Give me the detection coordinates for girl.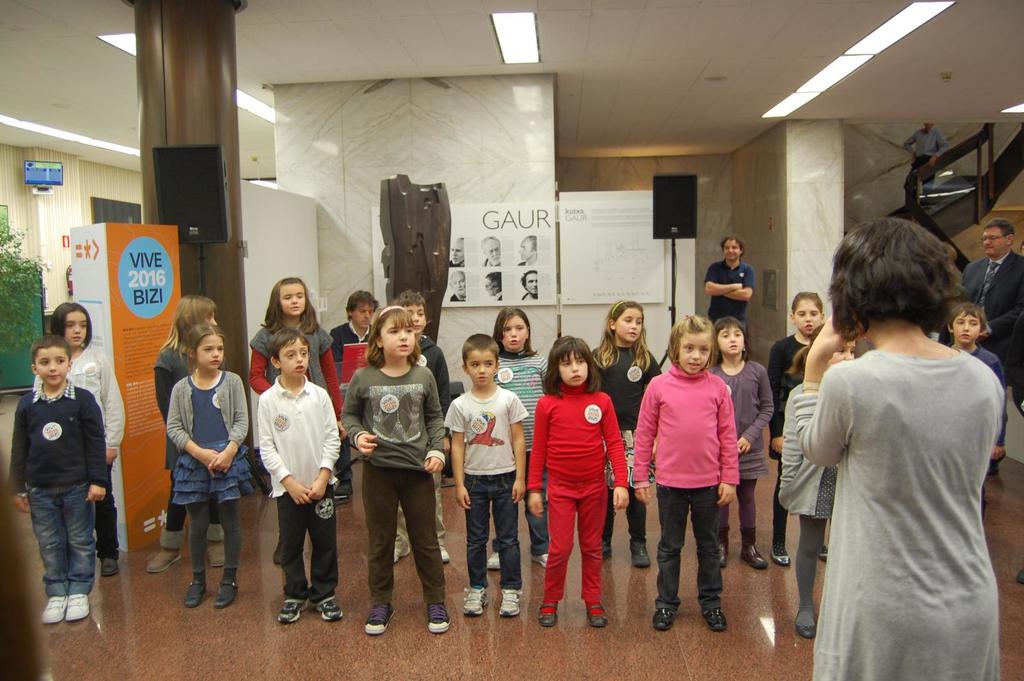
[x1=164, y1=321, x2=255, y2=612].
